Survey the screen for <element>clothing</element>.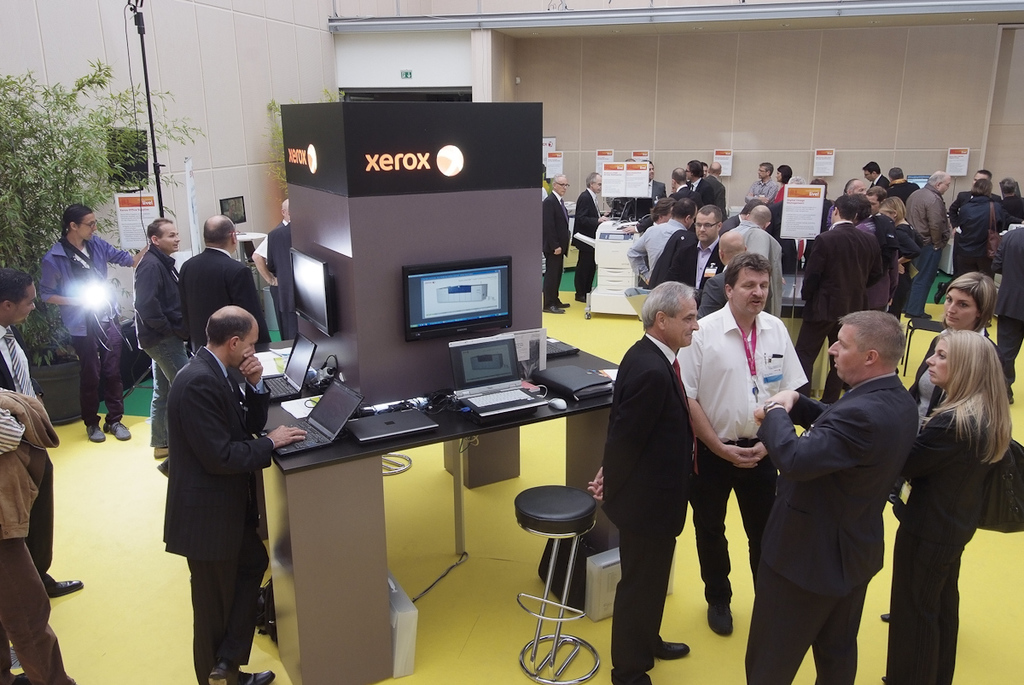
Survey found: Rect(599, 329, 698, 684).
